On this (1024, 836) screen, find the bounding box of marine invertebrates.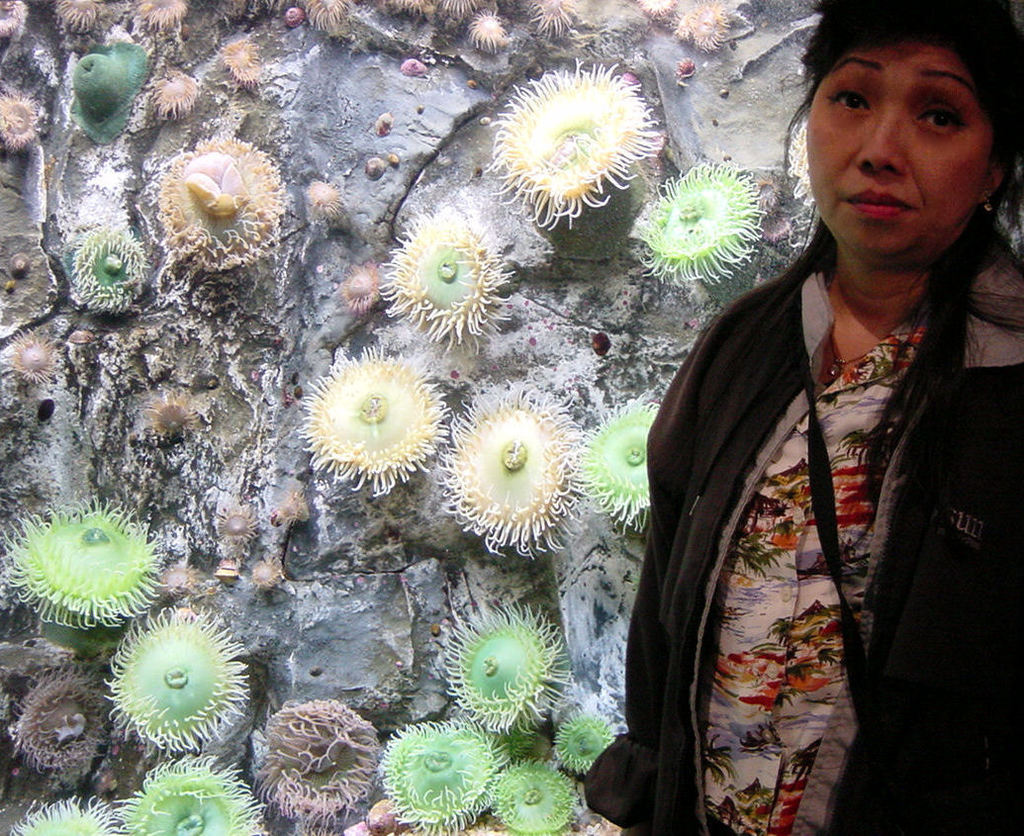
Bounding box: 374/705/521/832.
